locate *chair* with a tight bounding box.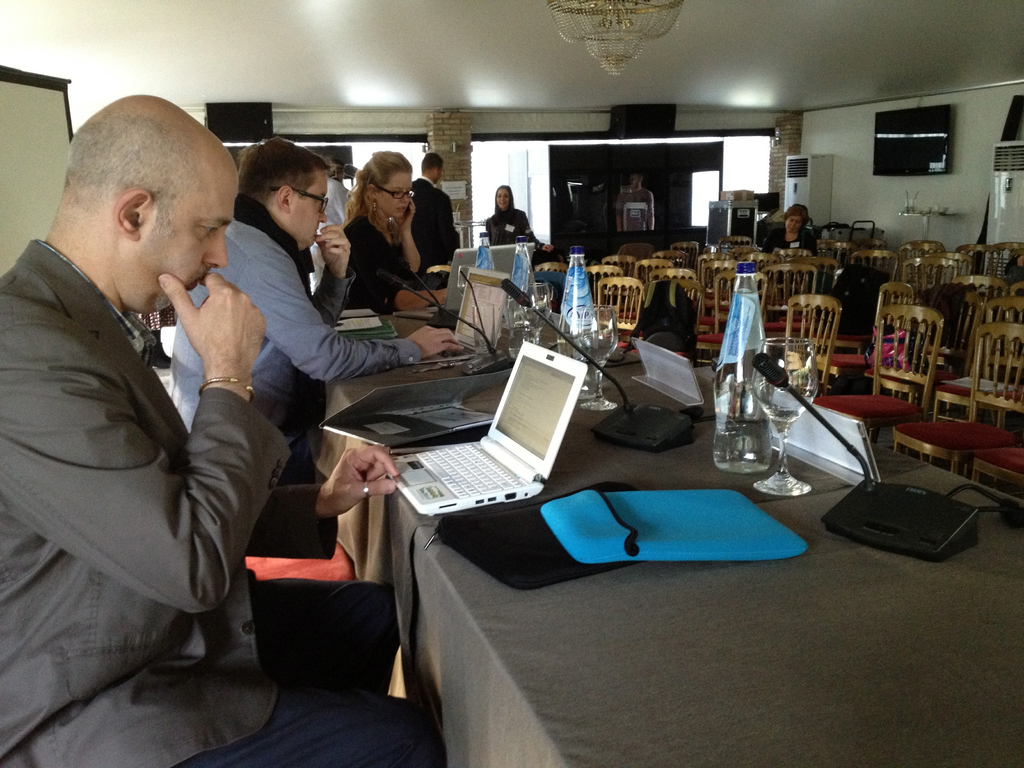
[595, 261, 623, 319].
